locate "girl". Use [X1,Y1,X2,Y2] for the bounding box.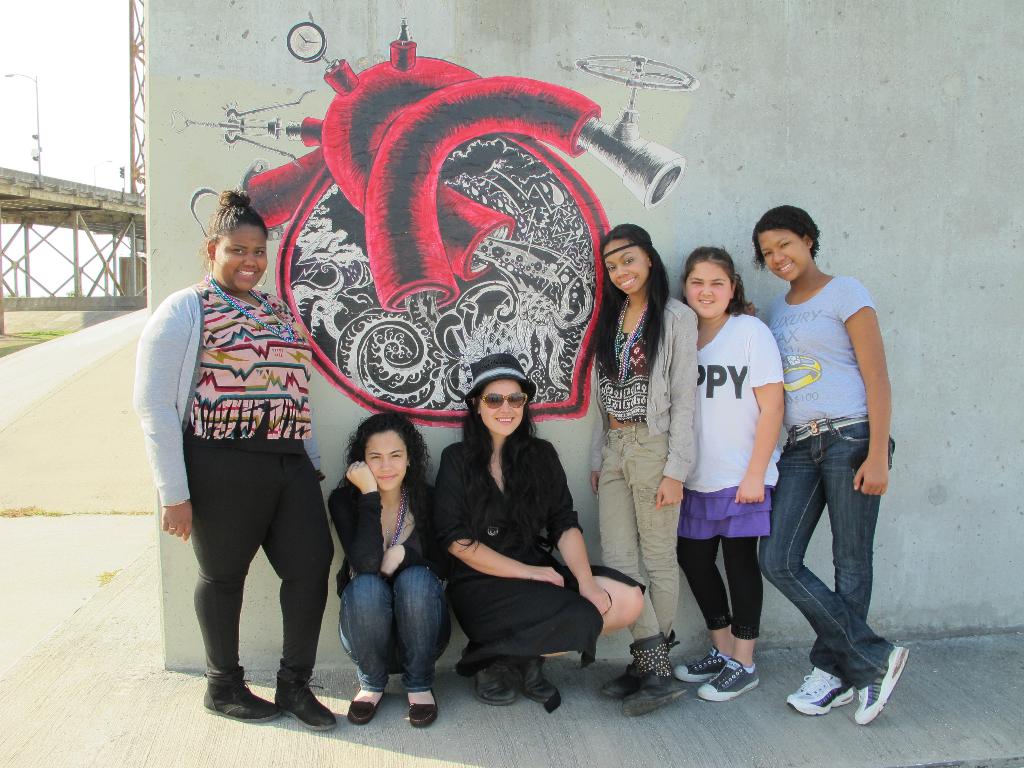
[592,224,697,718].
